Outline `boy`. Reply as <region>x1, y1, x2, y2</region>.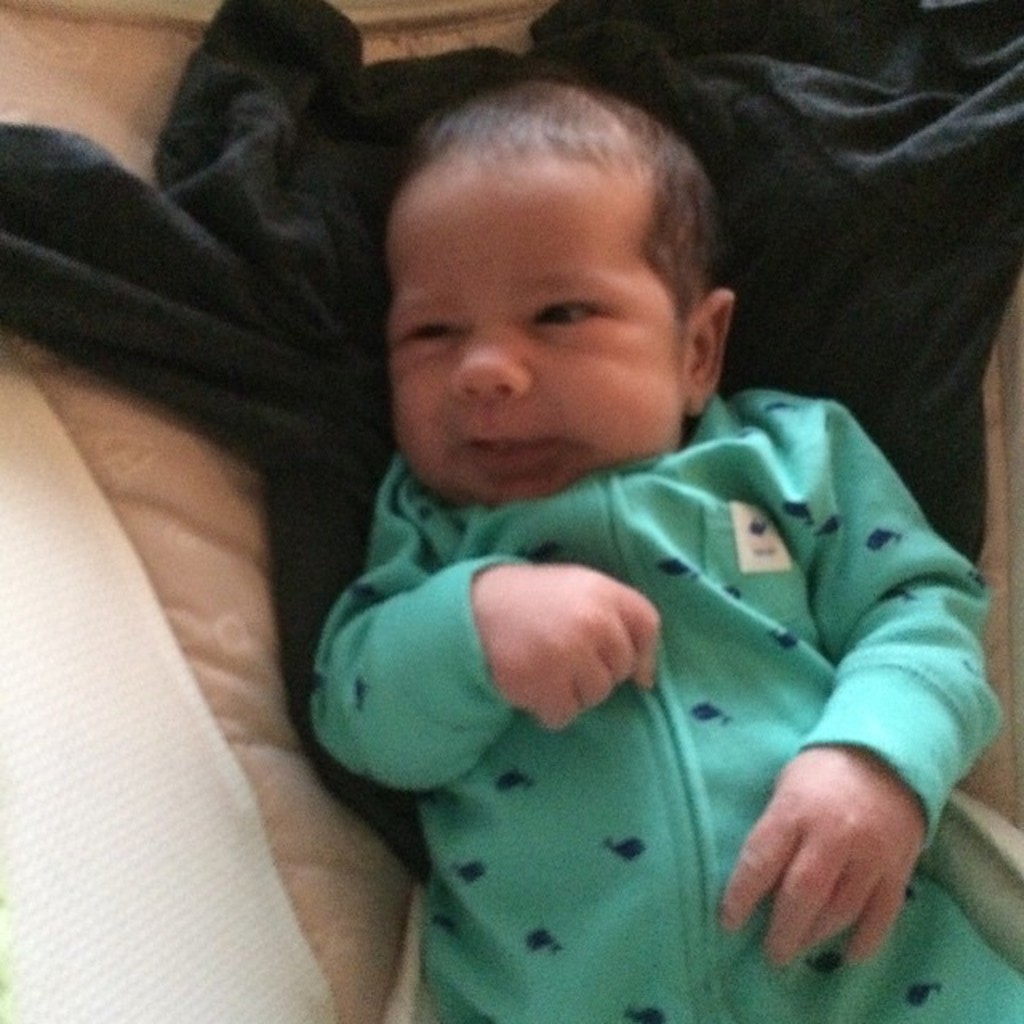
<region>309, 67, 1022, 1022</region>.
